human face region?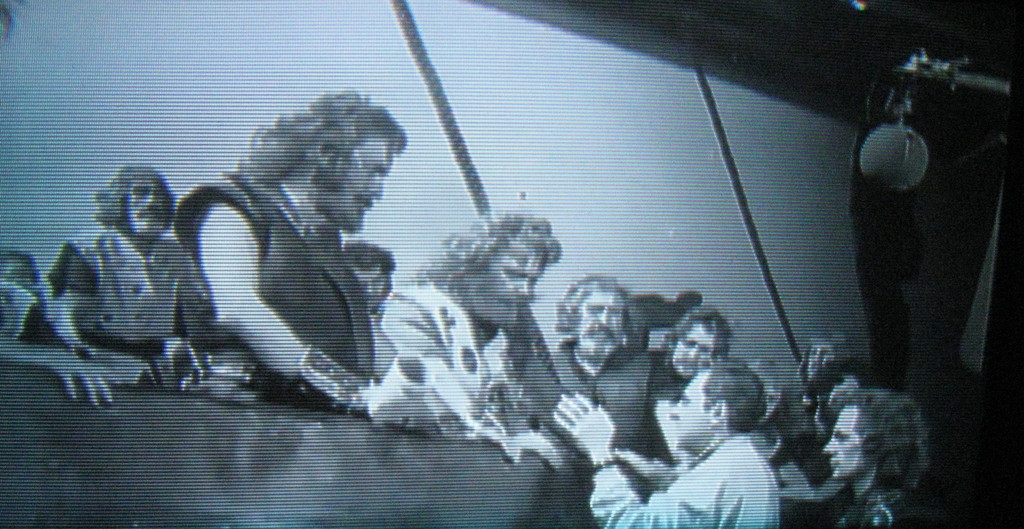
rect(318, 133, 396, 236)
